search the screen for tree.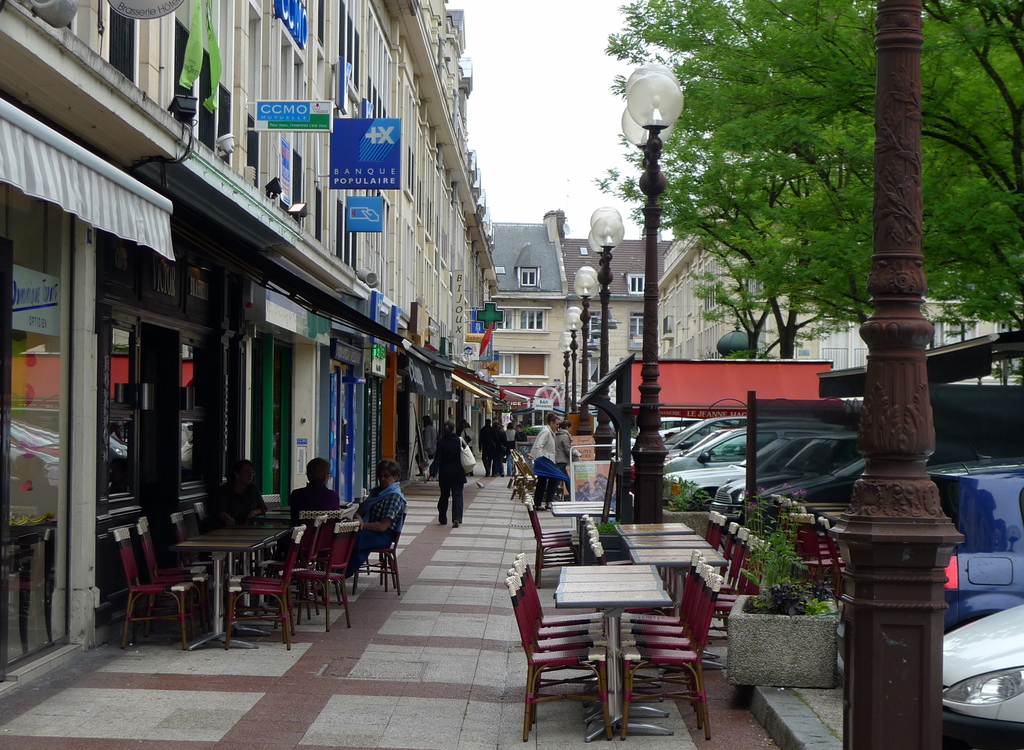
Found at bbox=[593, 0, 1023, 376].
